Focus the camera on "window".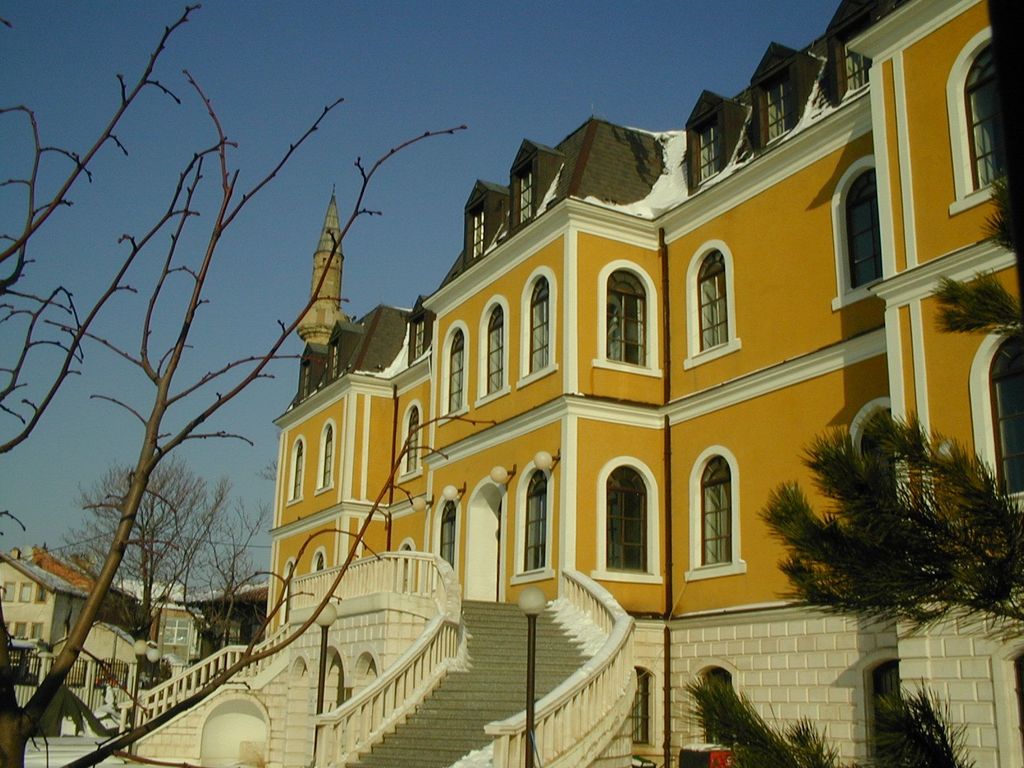
Focus region: (684,450,747,580).
